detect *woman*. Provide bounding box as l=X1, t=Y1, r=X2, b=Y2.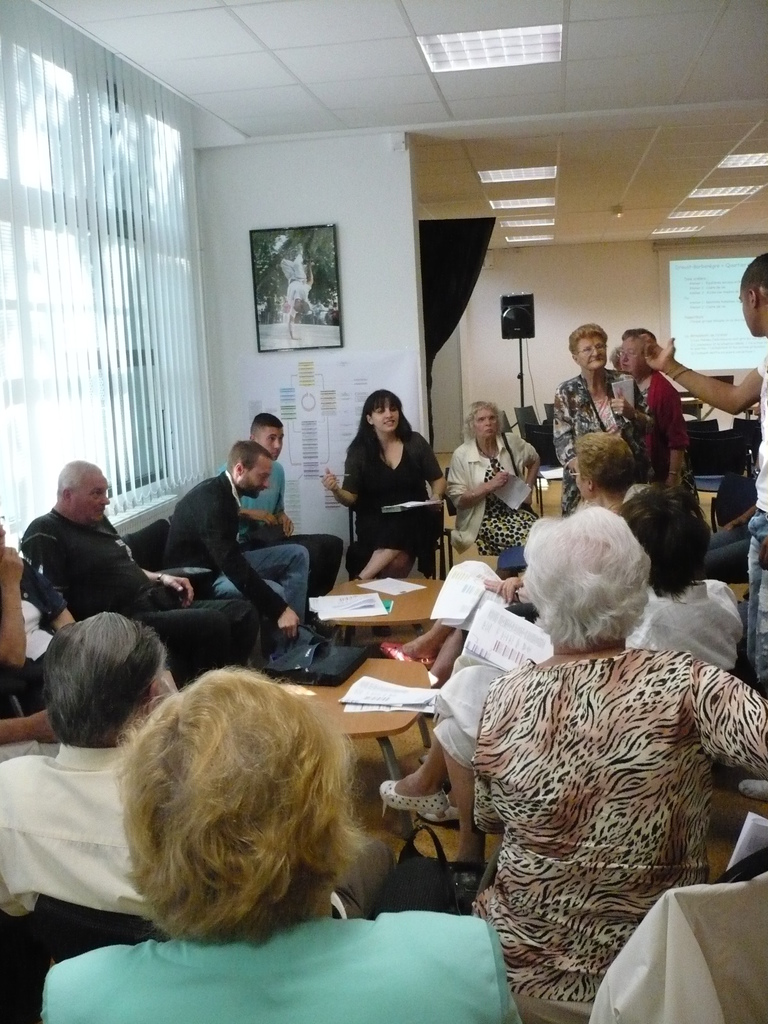
l=620, t=330, r=694, b=488.
